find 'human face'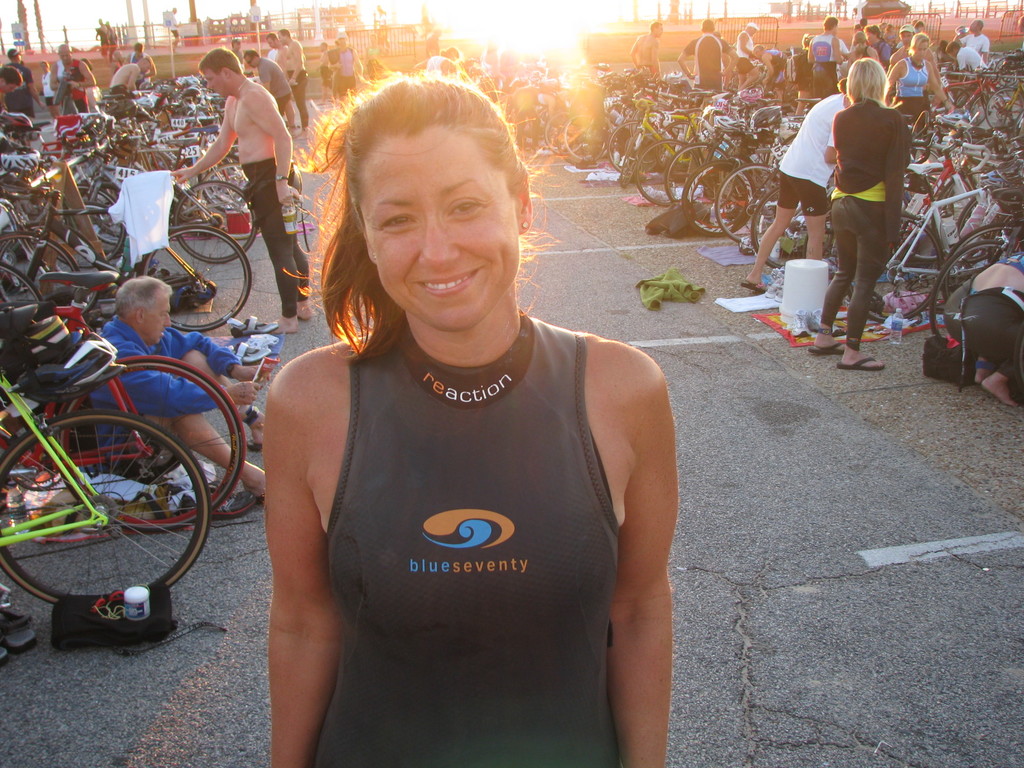
[149, 301, 172, 343]
